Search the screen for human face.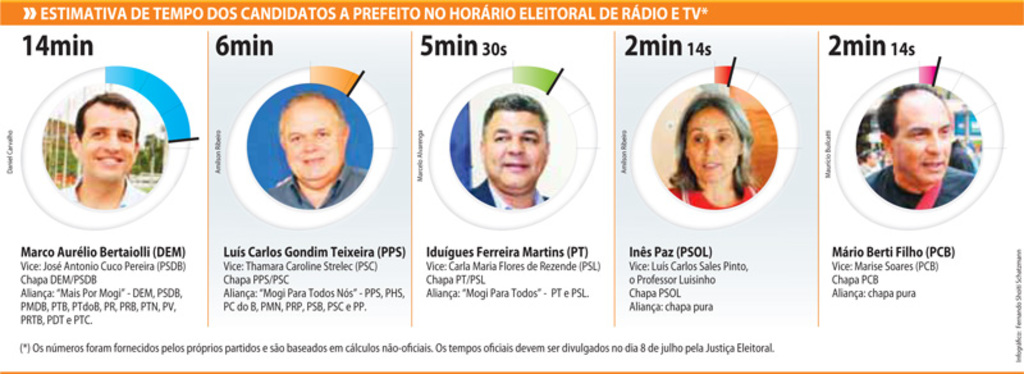
Found at {"left": 280, "top": 102, "right": 332, "bottom": 177}.
